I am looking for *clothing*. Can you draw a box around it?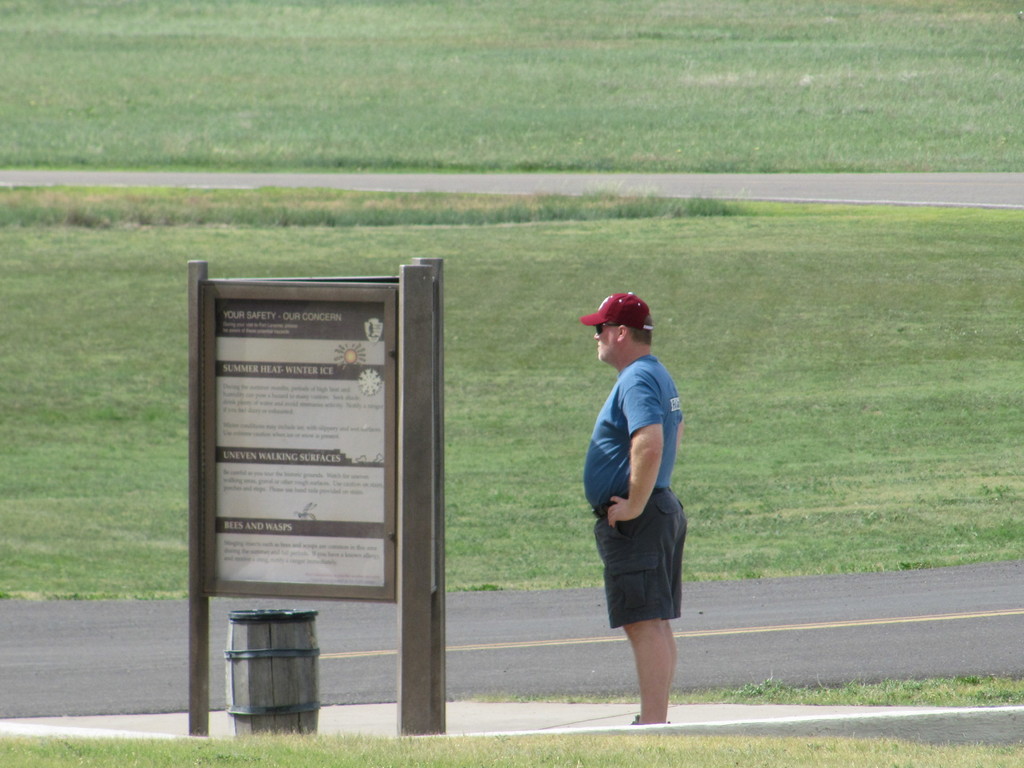
Sure, the bounding box is x1=585 y1=358 x2=688 y2=628.
